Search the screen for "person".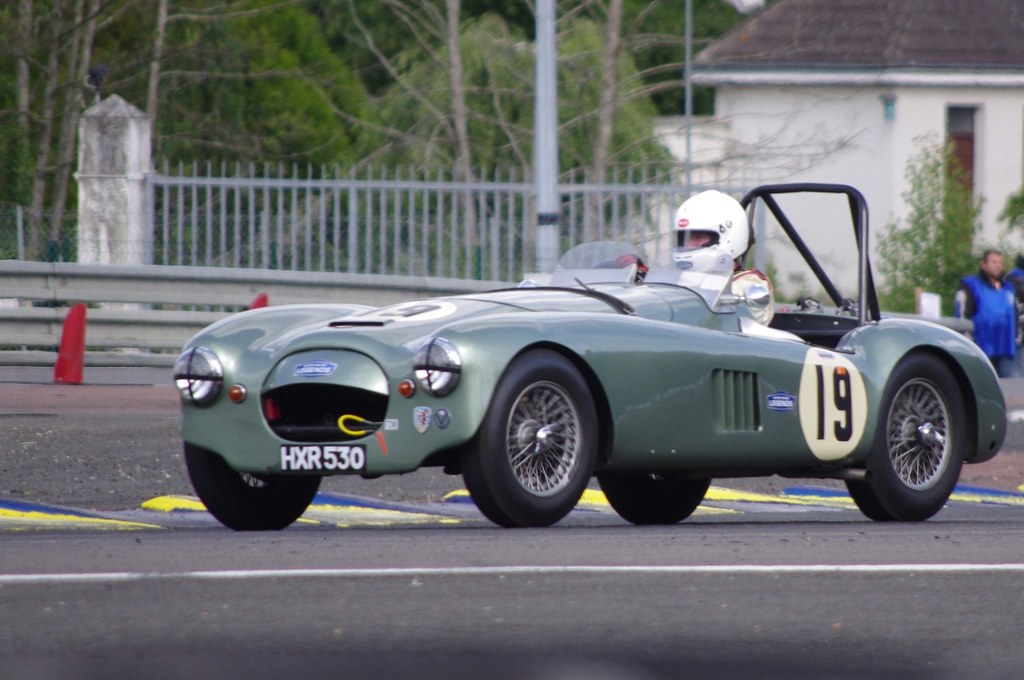
Found at 954, 248, 1019, 374.
